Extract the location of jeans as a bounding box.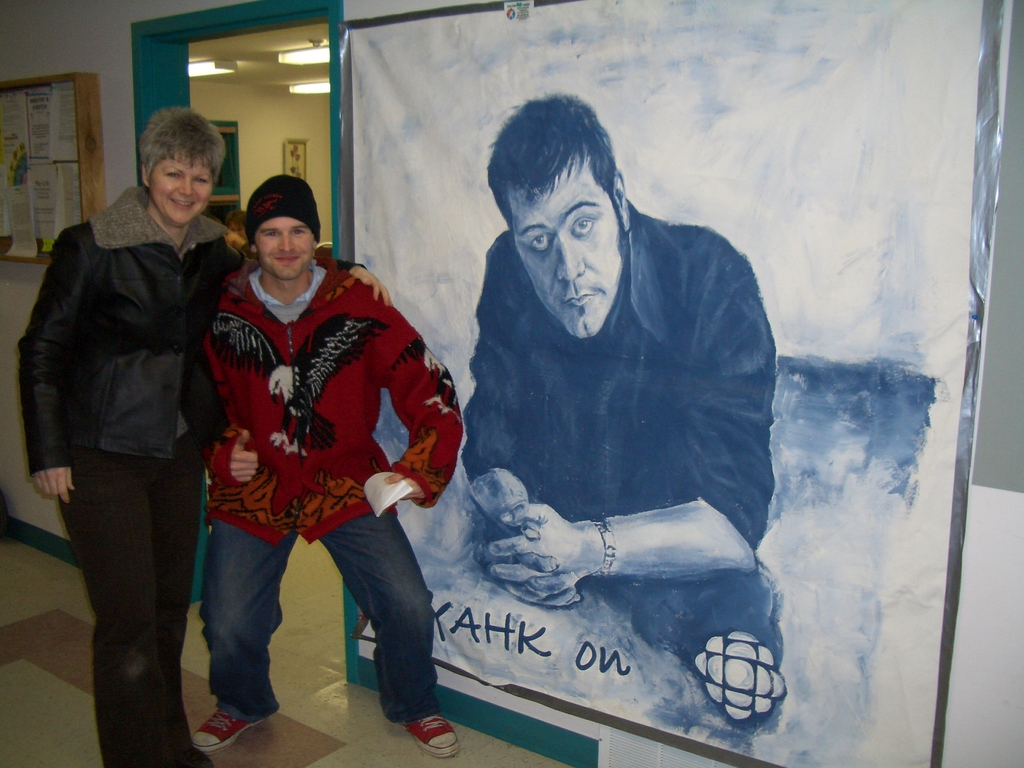
box(183, 484, 454, 748).
